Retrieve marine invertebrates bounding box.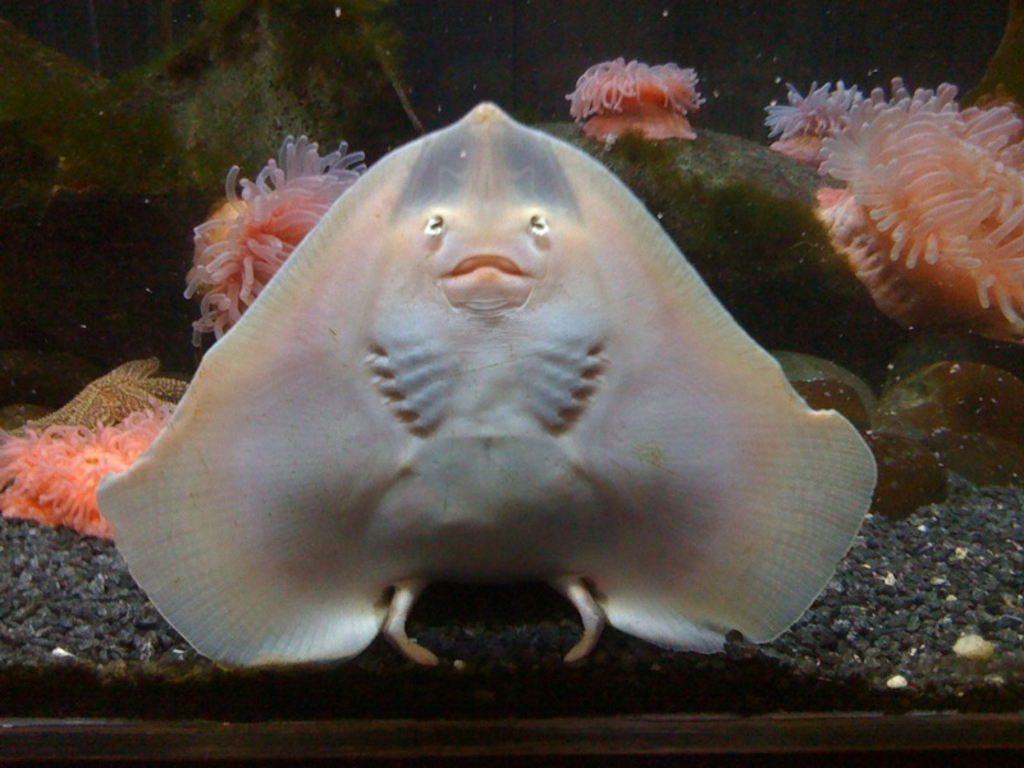
Bounding box: [x1=33, y1=111, x2=883, y2=710].
